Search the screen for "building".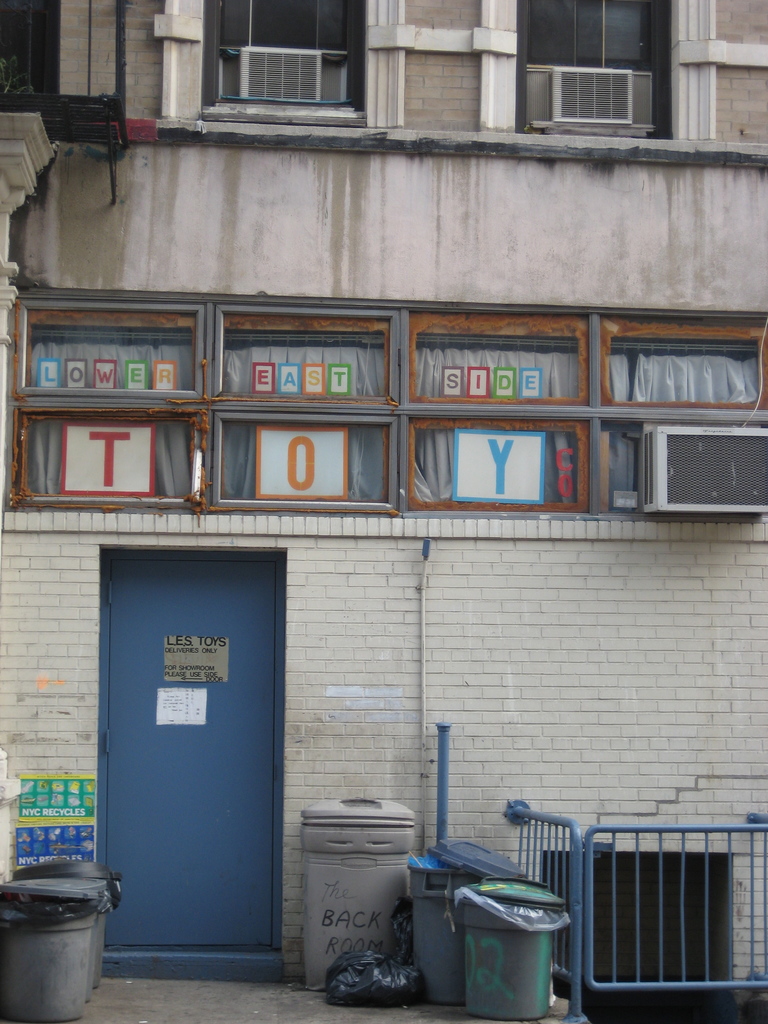
Found at {"left": 0, "top": 0, "right": 767, "bottom": 989}.
